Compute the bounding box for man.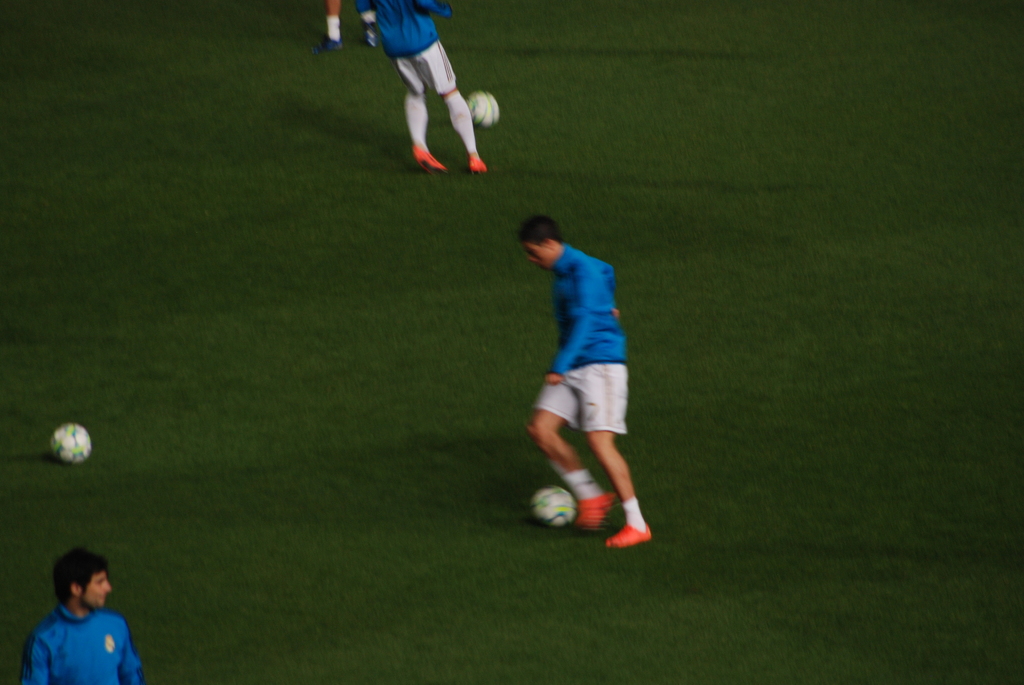
[left=512, top=212, right=652, bottom=548].
